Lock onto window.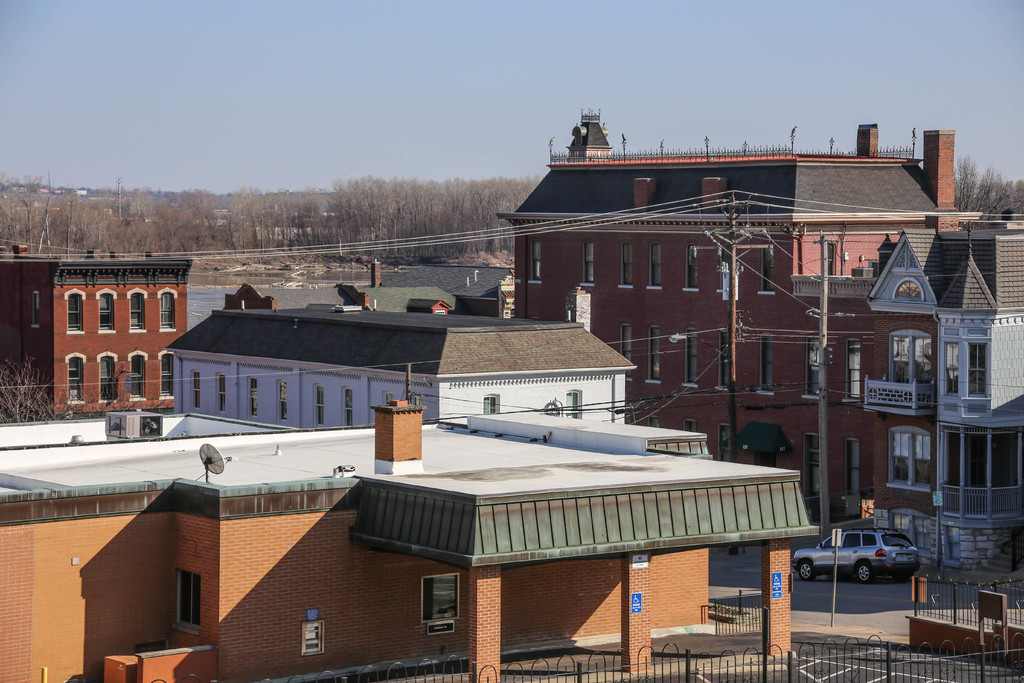
Locked: bbox=(101, 356, 124, 404).
